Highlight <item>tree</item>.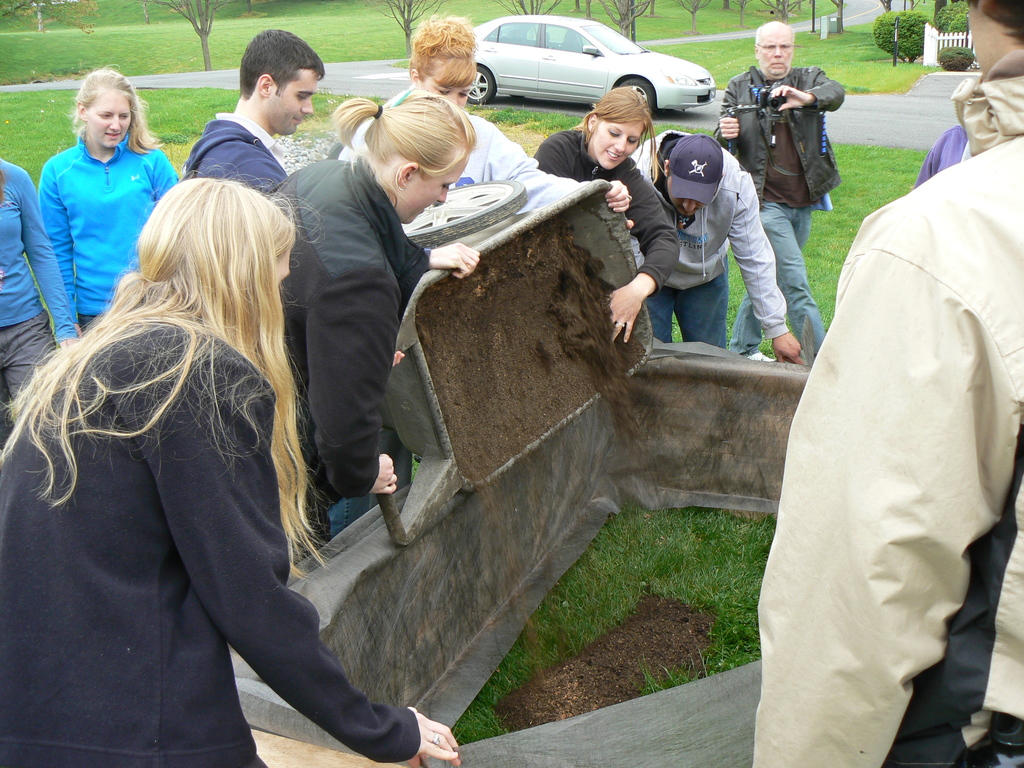
Highlighted region: BBox(830, 0, 846, 35).
